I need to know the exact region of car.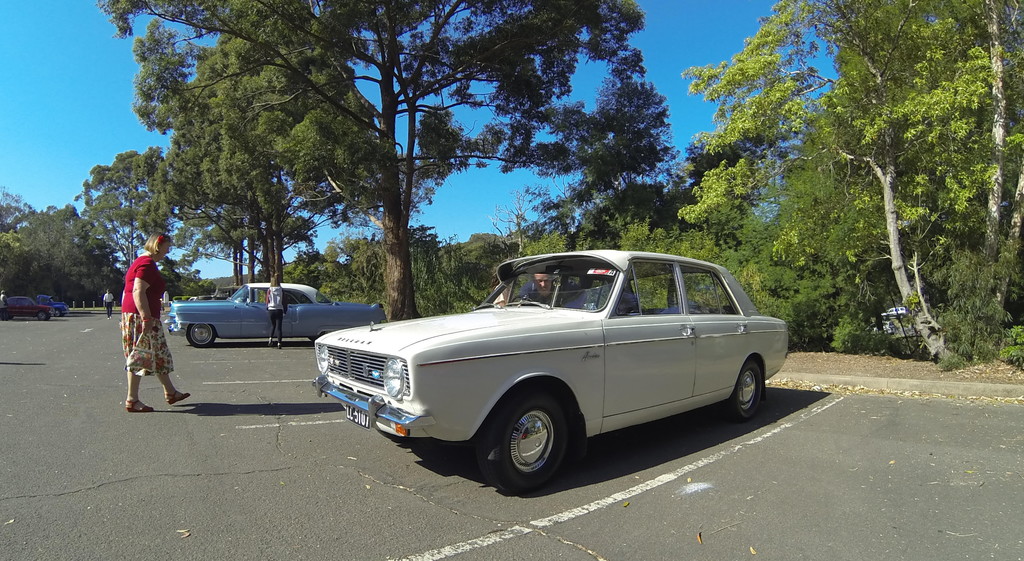
Region: rect(30, 288, 77, 319).
